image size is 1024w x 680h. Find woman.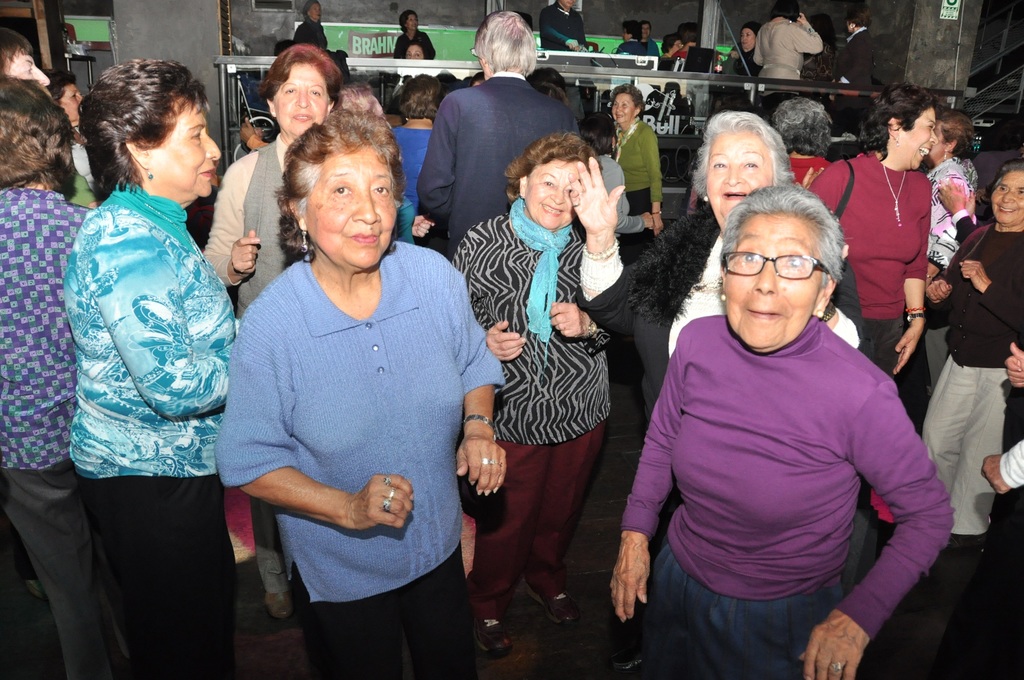
404,40,424,58.
